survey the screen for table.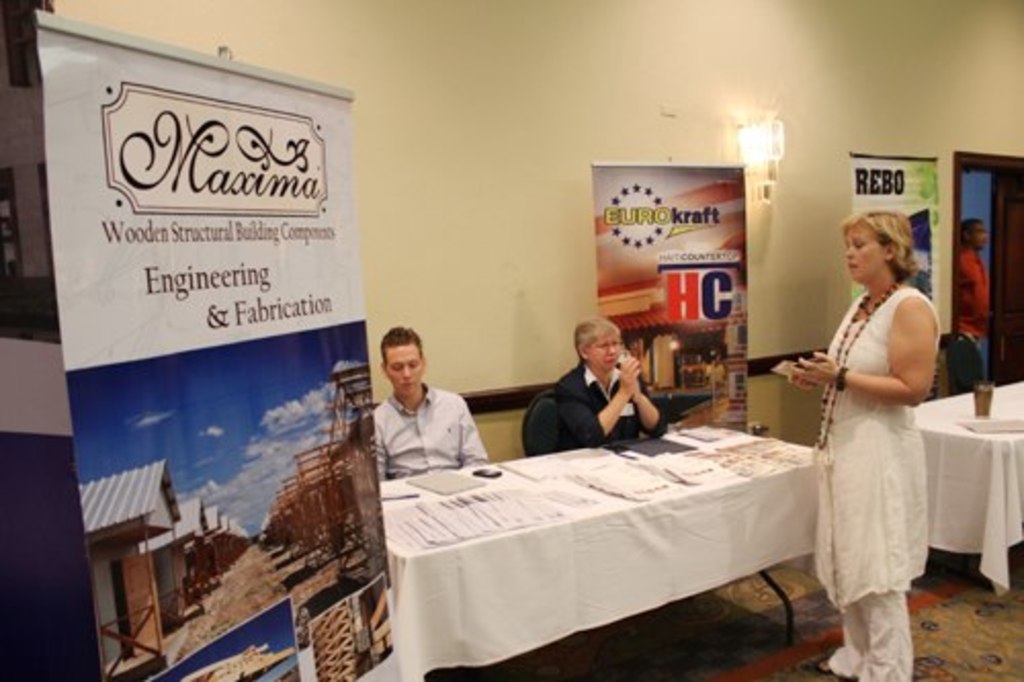
Survey found: (left=383, top=416, right=827, bottom=680).
